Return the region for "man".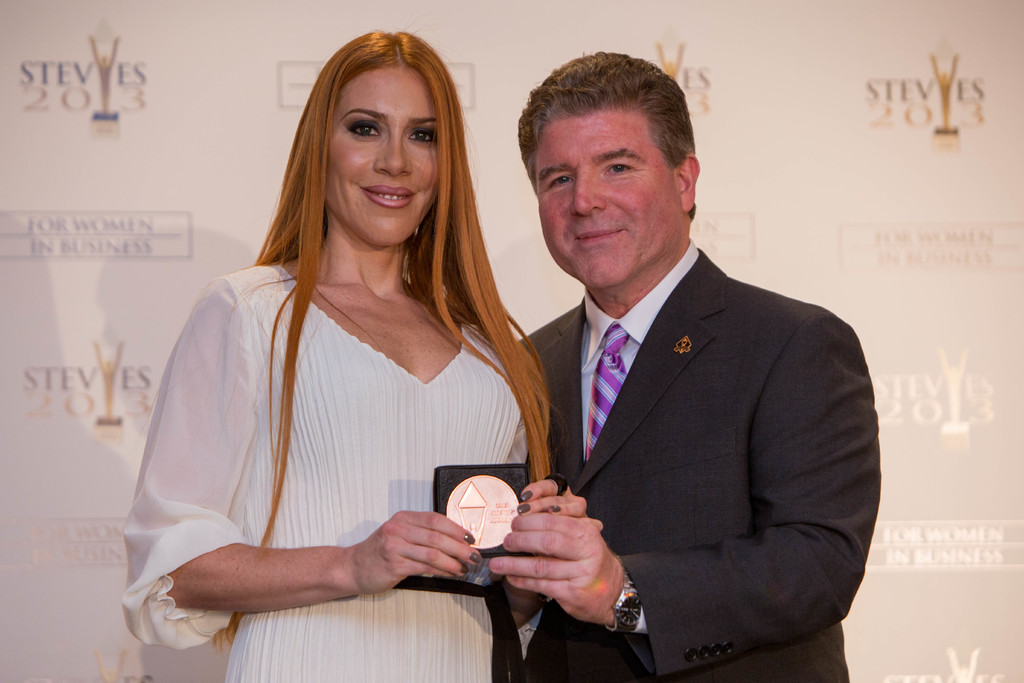
rect(485, 54, 854, 682).
